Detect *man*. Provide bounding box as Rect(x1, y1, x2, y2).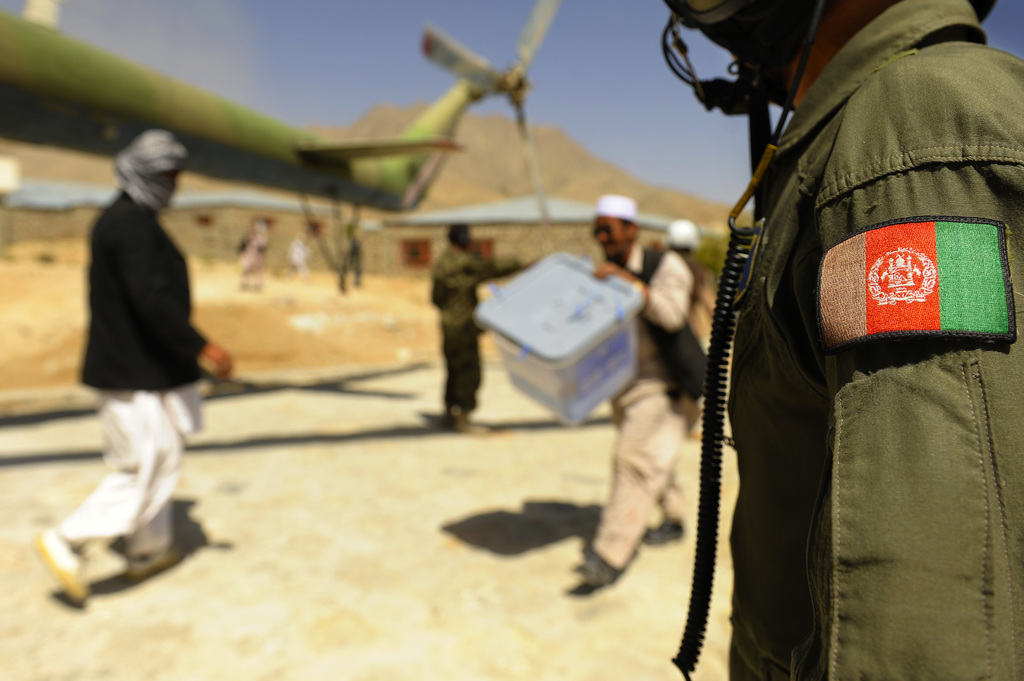
Rect(588, 197, 730, 600).
